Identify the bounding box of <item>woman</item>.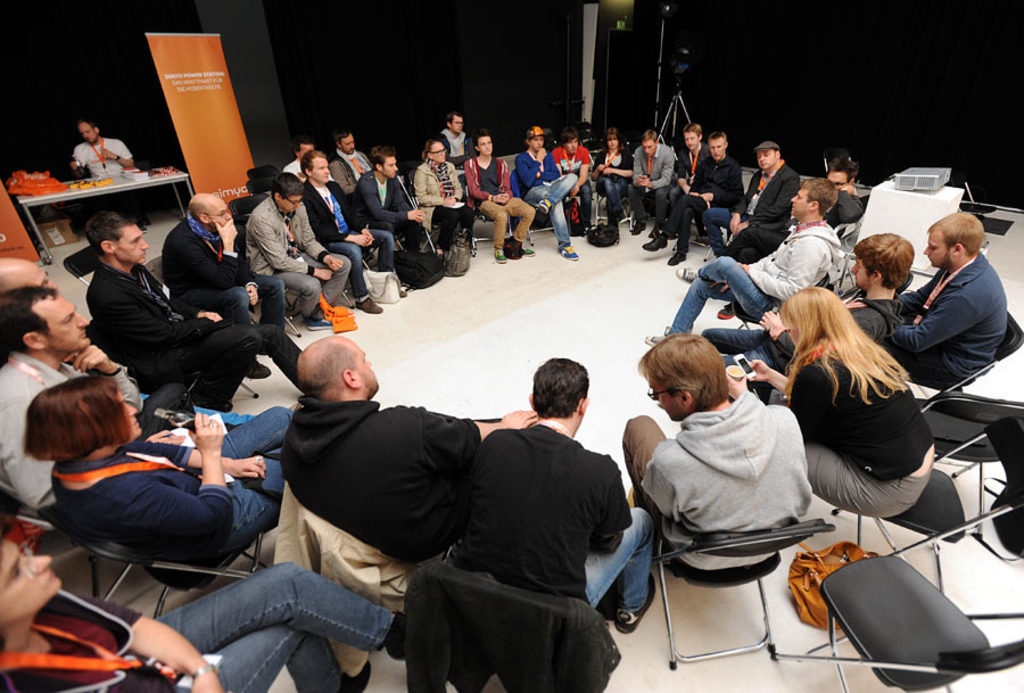
411/140/480/262.
